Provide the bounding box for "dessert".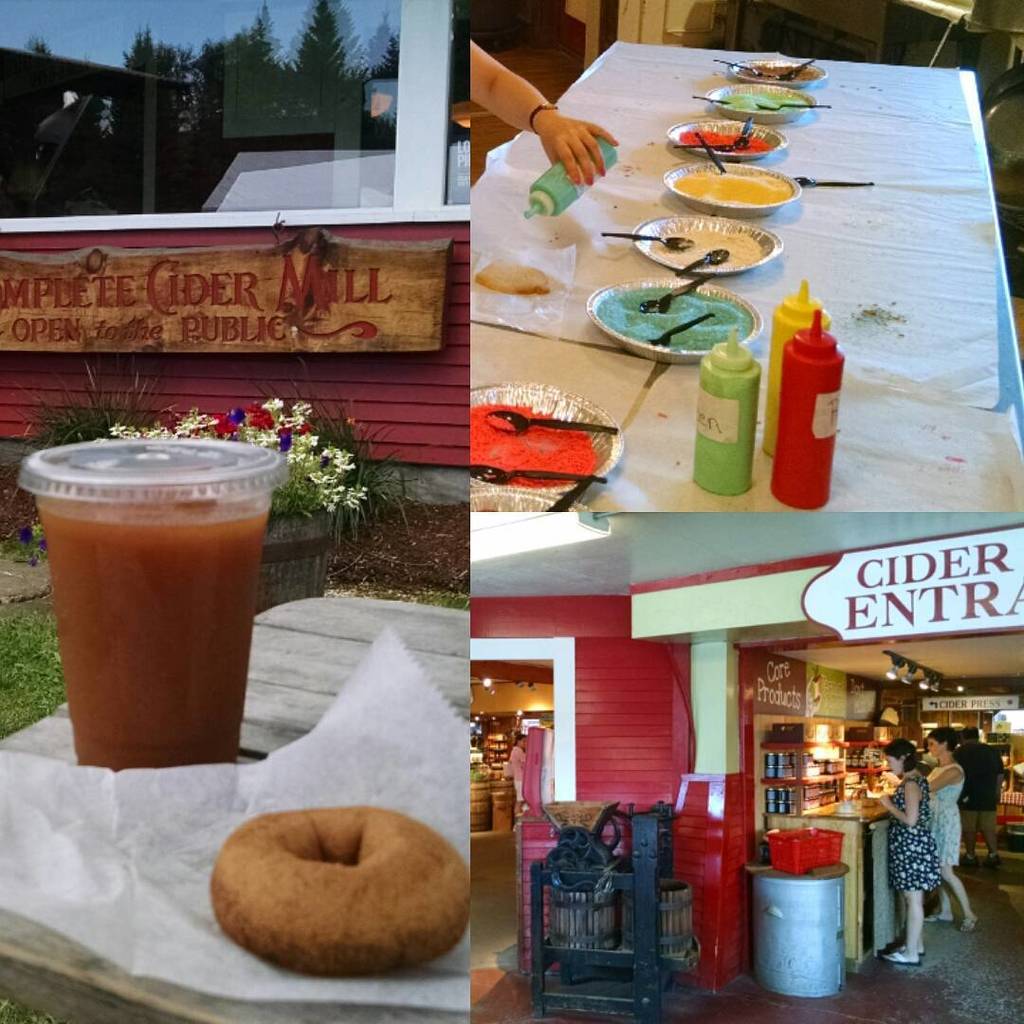
crop(207, 802, 467, 970).
